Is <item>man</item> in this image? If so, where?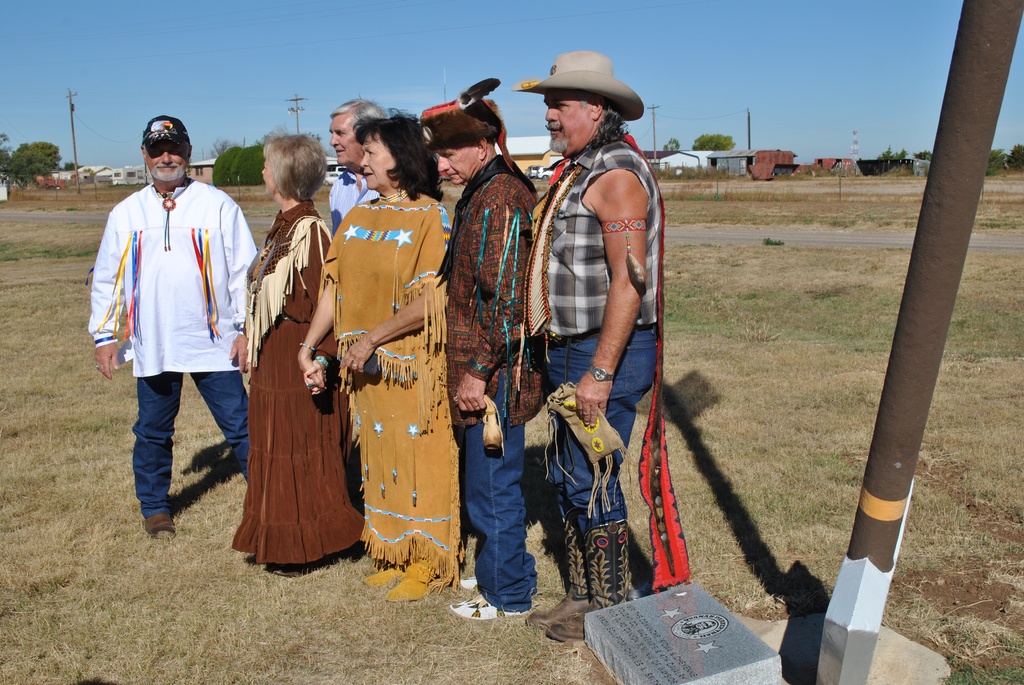
Yes, at (328,99,390,241).
